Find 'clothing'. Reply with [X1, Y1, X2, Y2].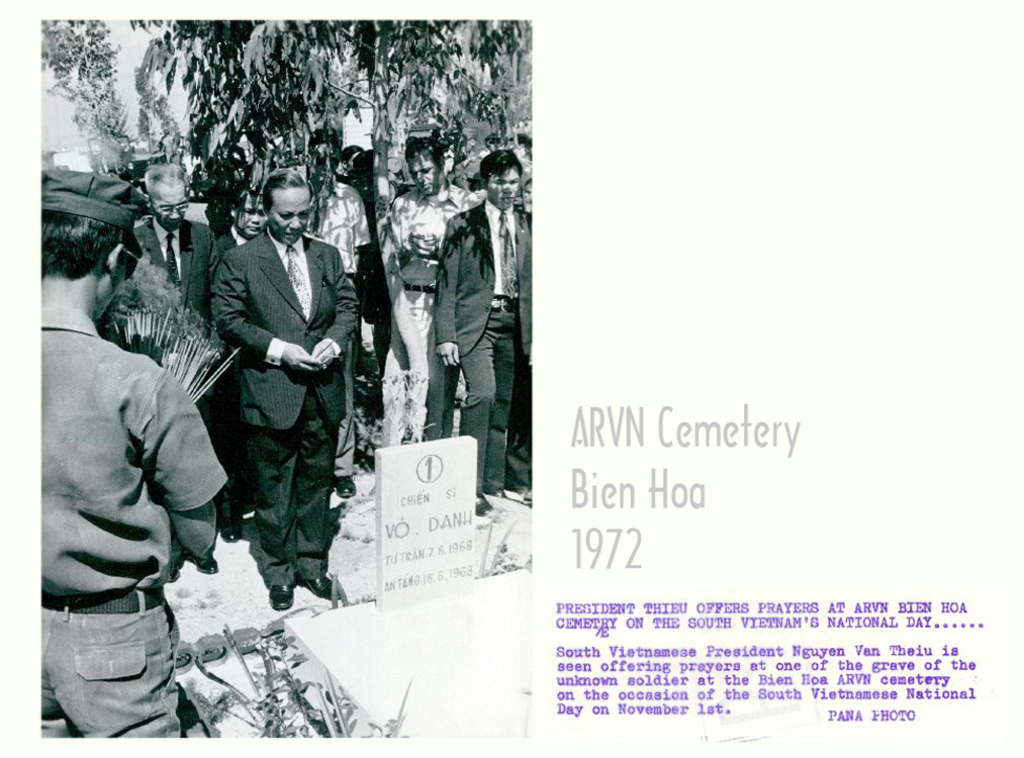
[215, 214, 348, 577].
